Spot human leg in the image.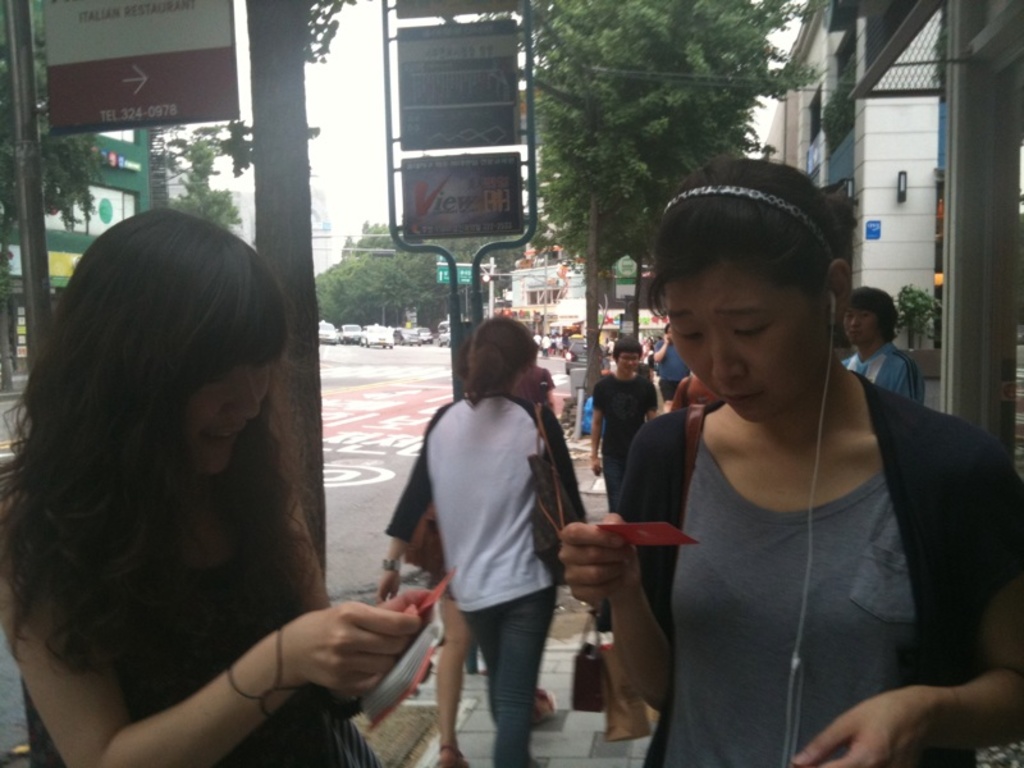
human leg found at crop(434, 602, 466, 764).
